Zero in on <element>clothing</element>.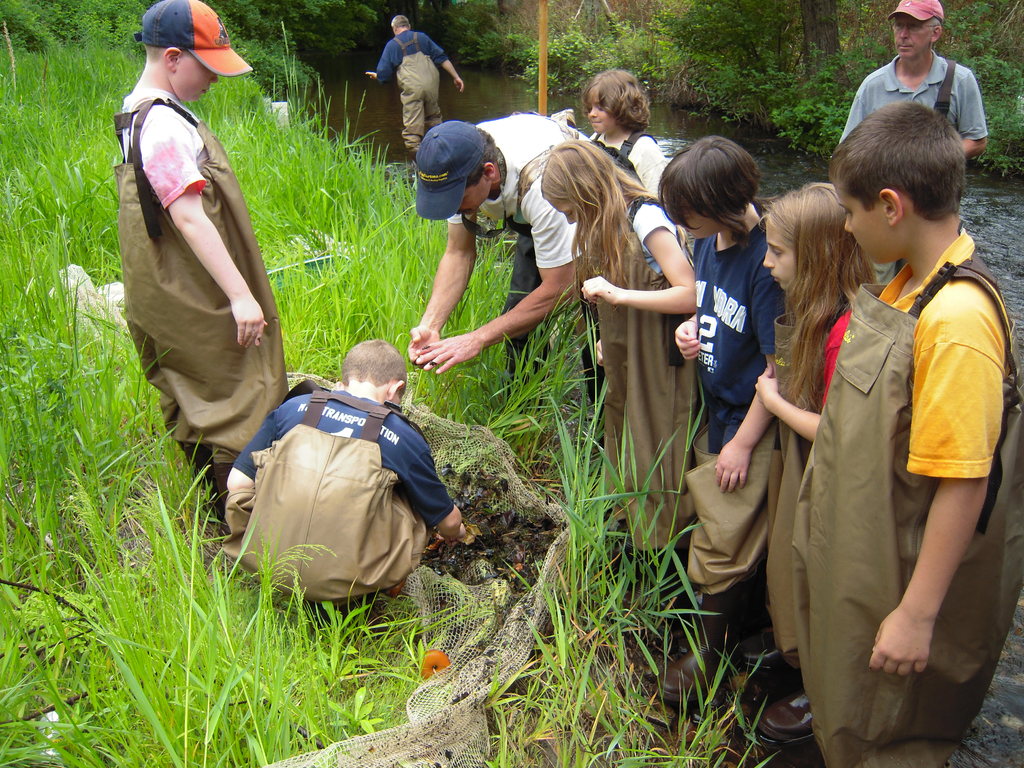
Zeroed in: {"left": 681, "top": 209, "right": 785, "bottom": 610}.
